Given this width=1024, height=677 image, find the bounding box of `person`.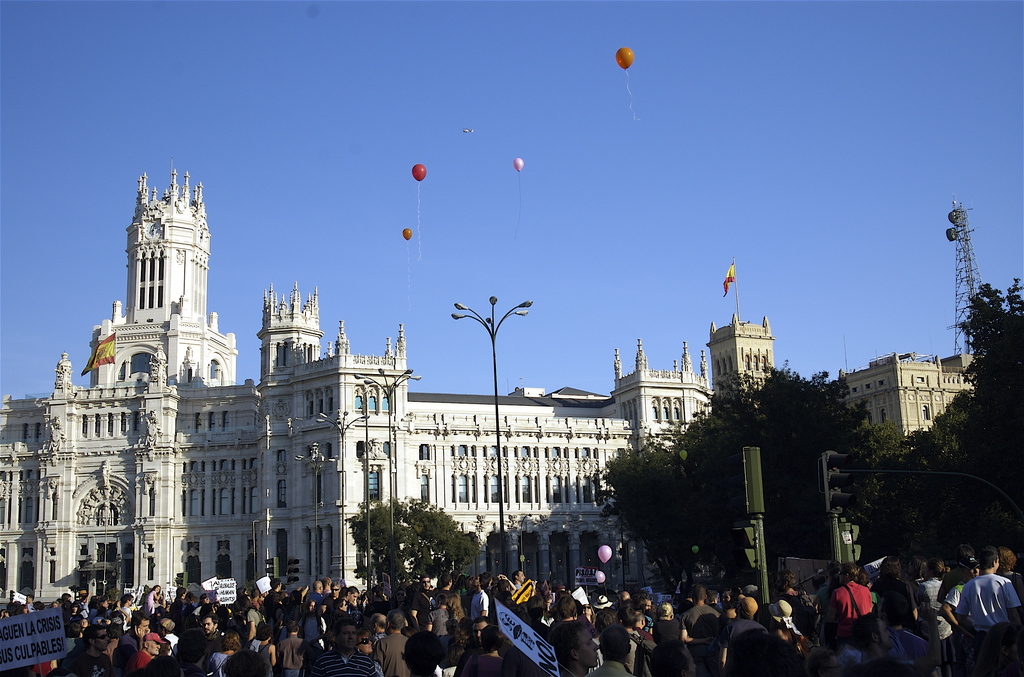
554,591,580,598.
